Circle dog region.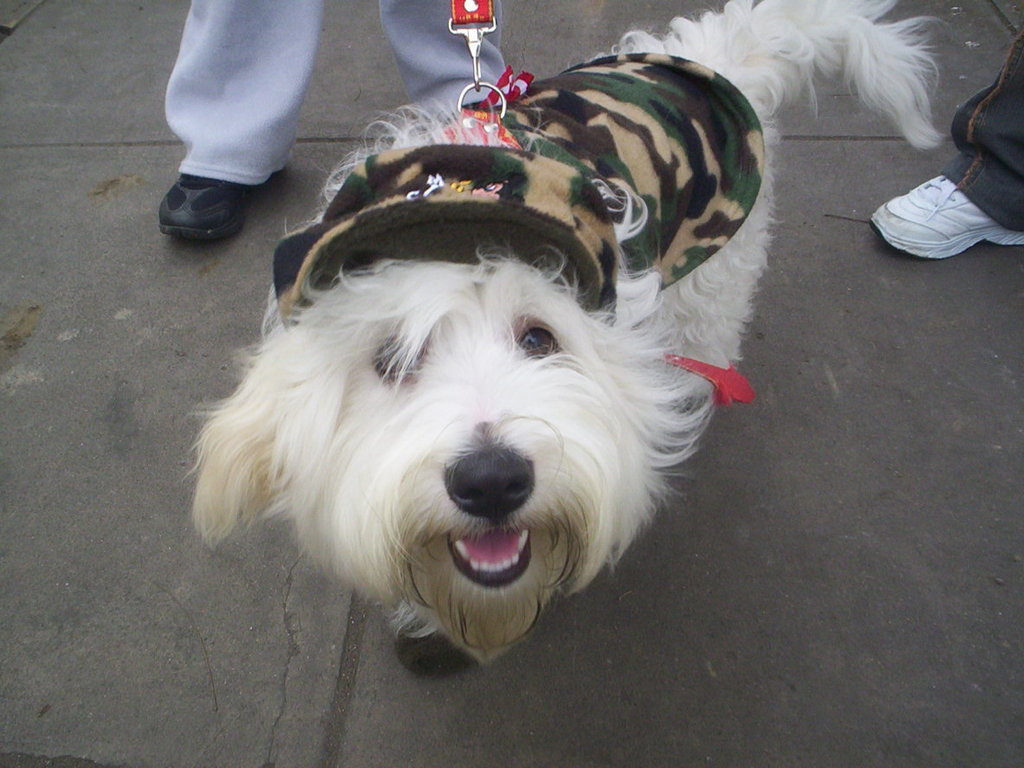
Region: (184,0,943,675).
